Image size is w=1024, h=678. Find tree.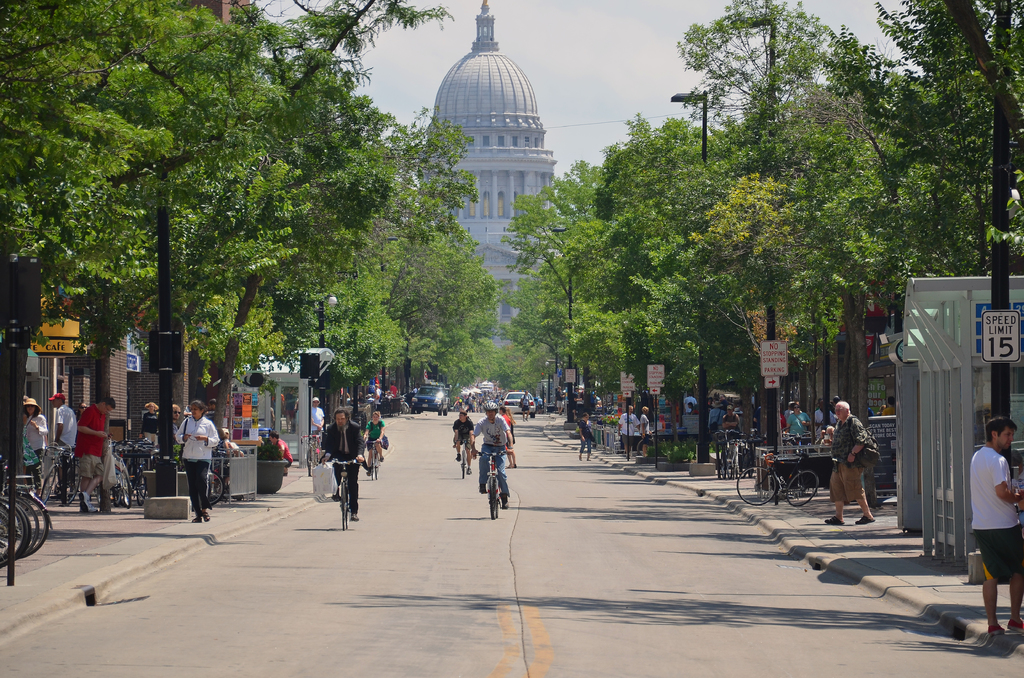
819, 0, 1023, 364.
